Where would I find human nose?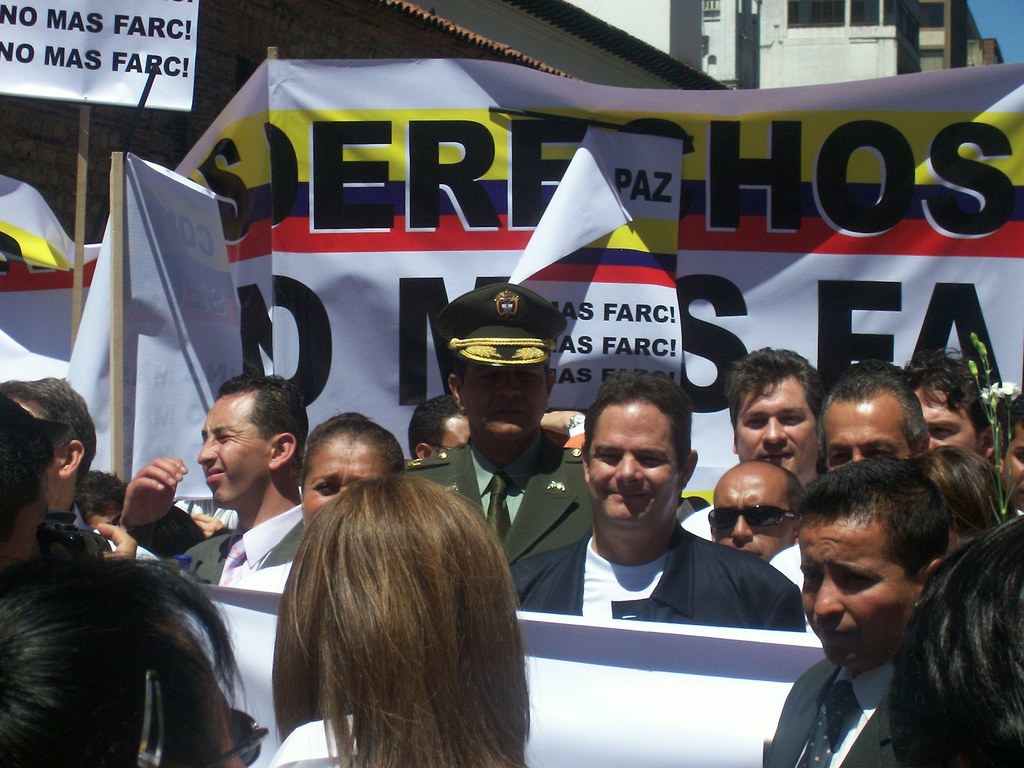
At Rect(501, 373, 524, 403).
